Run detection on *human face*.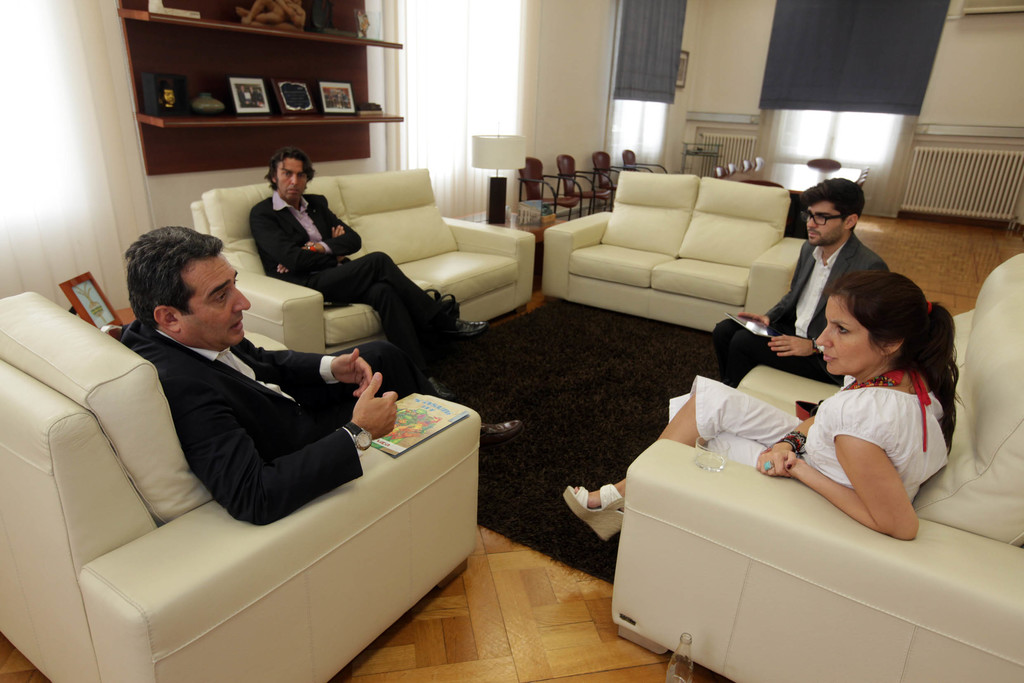
Result: locate(274, 147, 312, 202).
